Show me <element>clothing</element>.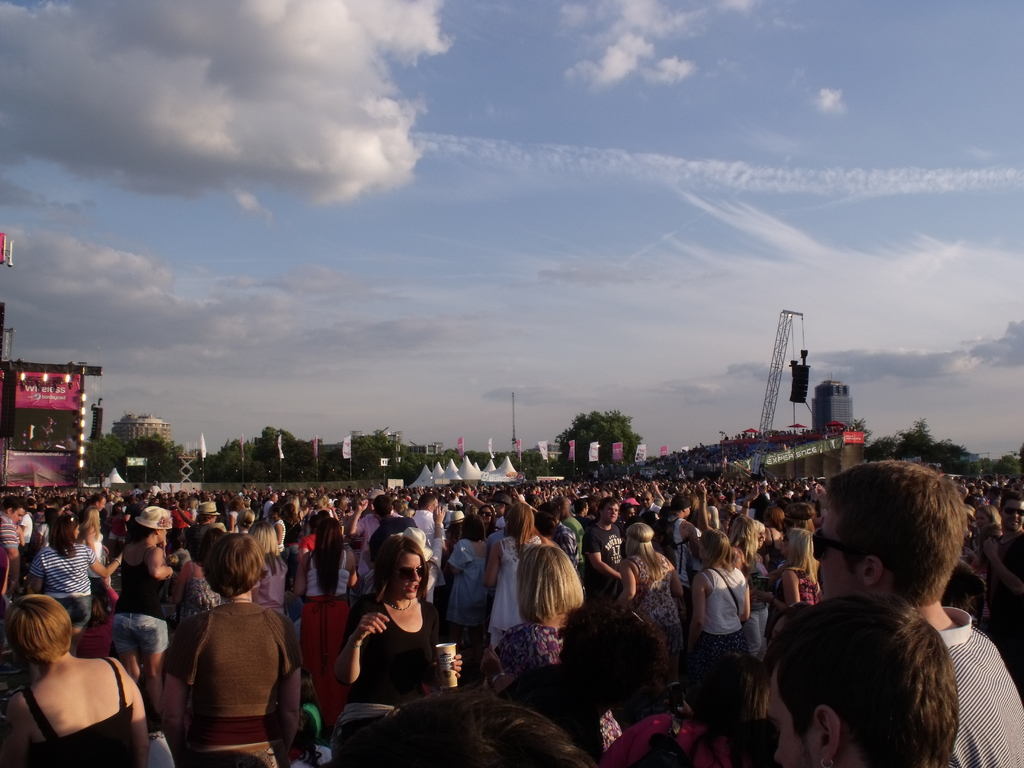
<element>clothing</element> is here: select_region(488, 619, 568, 697).
